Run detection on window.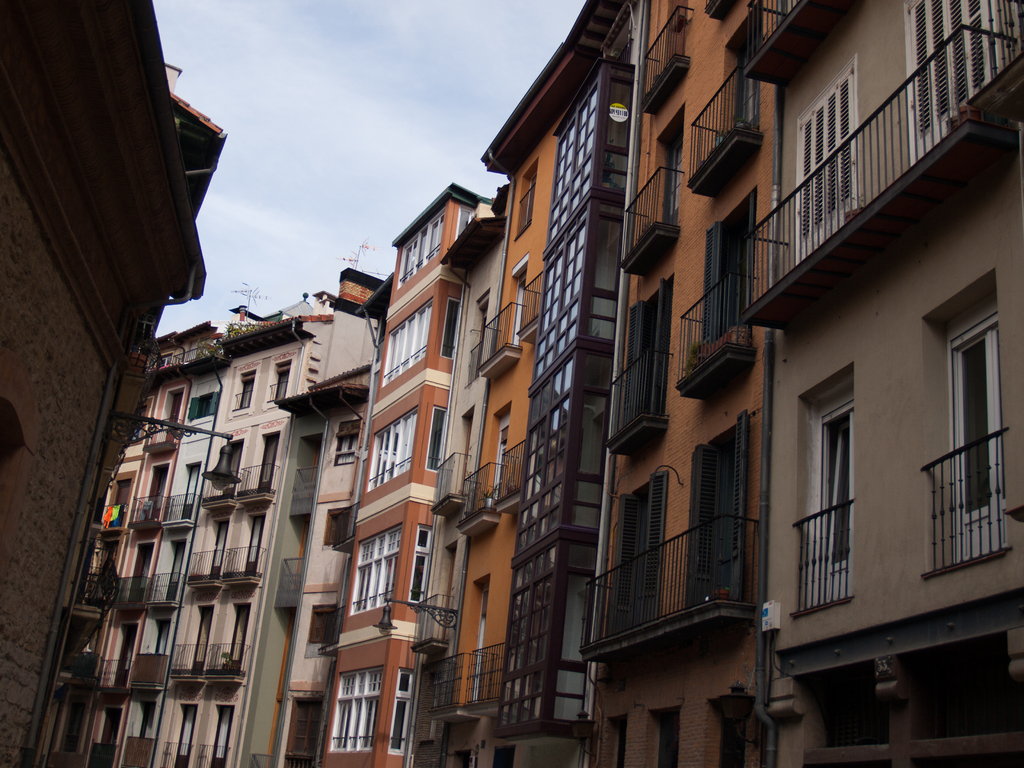
Result: <region>386, 667, 415, 751</region>.
